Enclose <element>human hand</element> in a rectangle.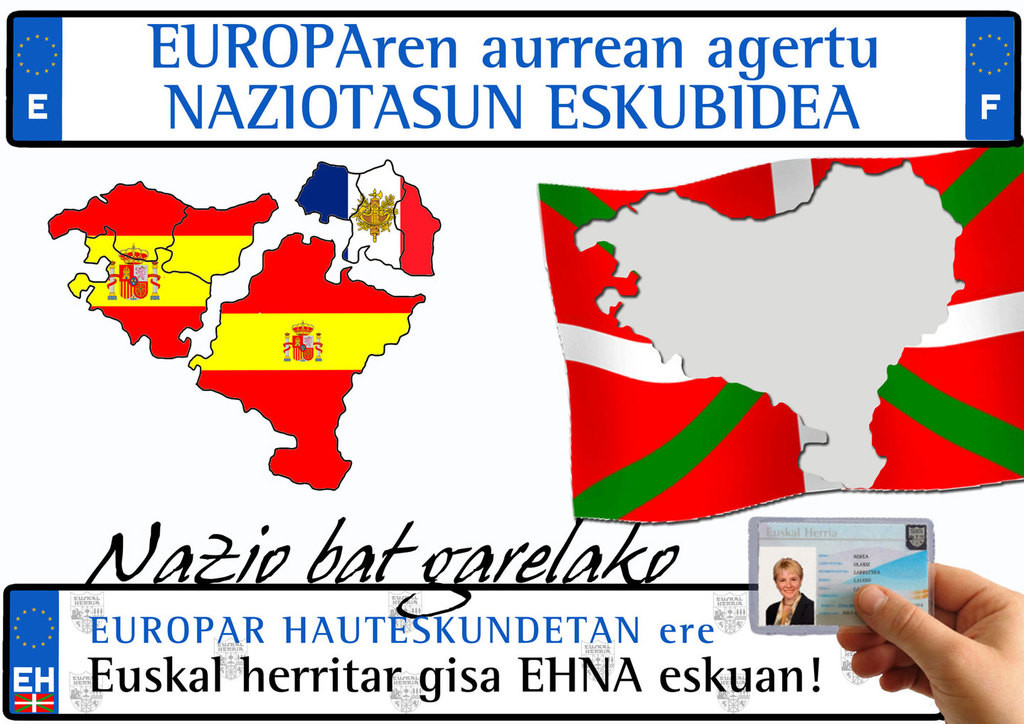
(839,534,1010,703).
